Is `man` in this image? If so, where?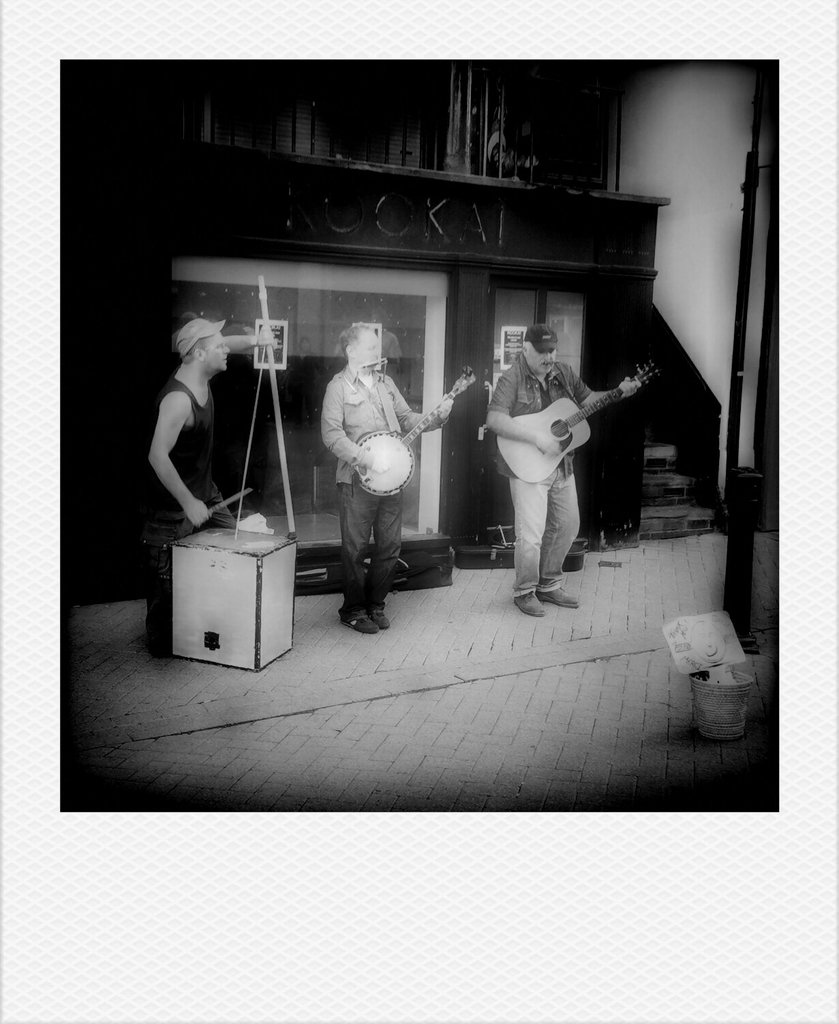
Yes, at [487, 305, 617, 604].
